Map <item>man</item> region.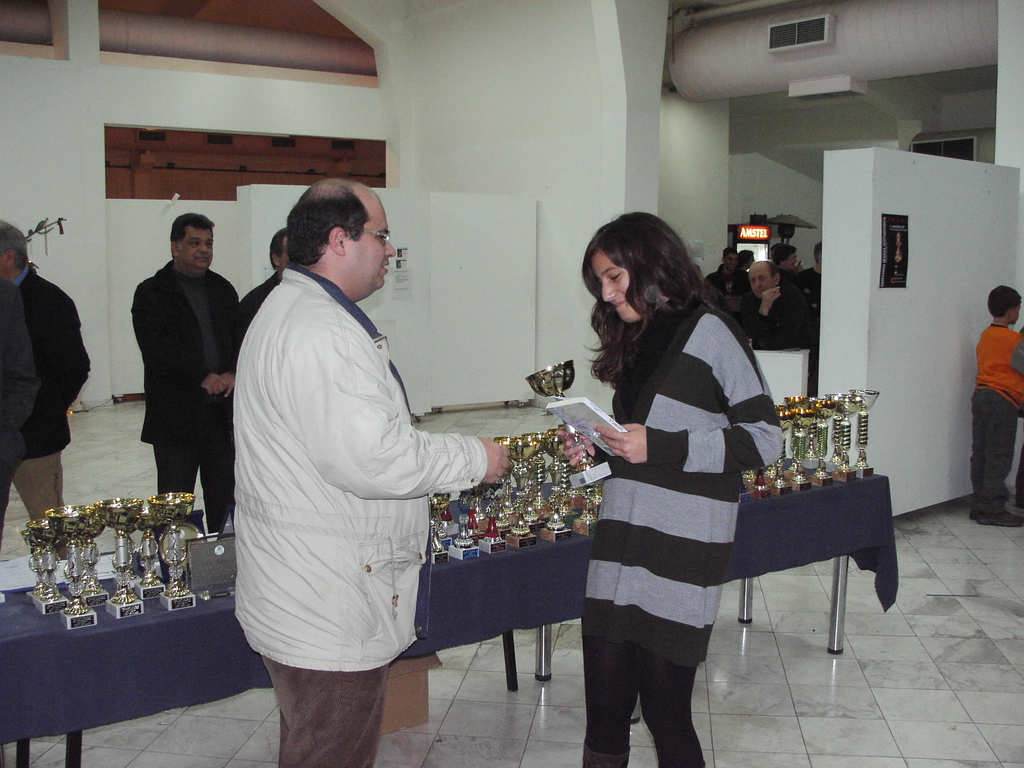
Mapped to {"left": 737, "top": 258, "right": 821, "bottom": 394}.
